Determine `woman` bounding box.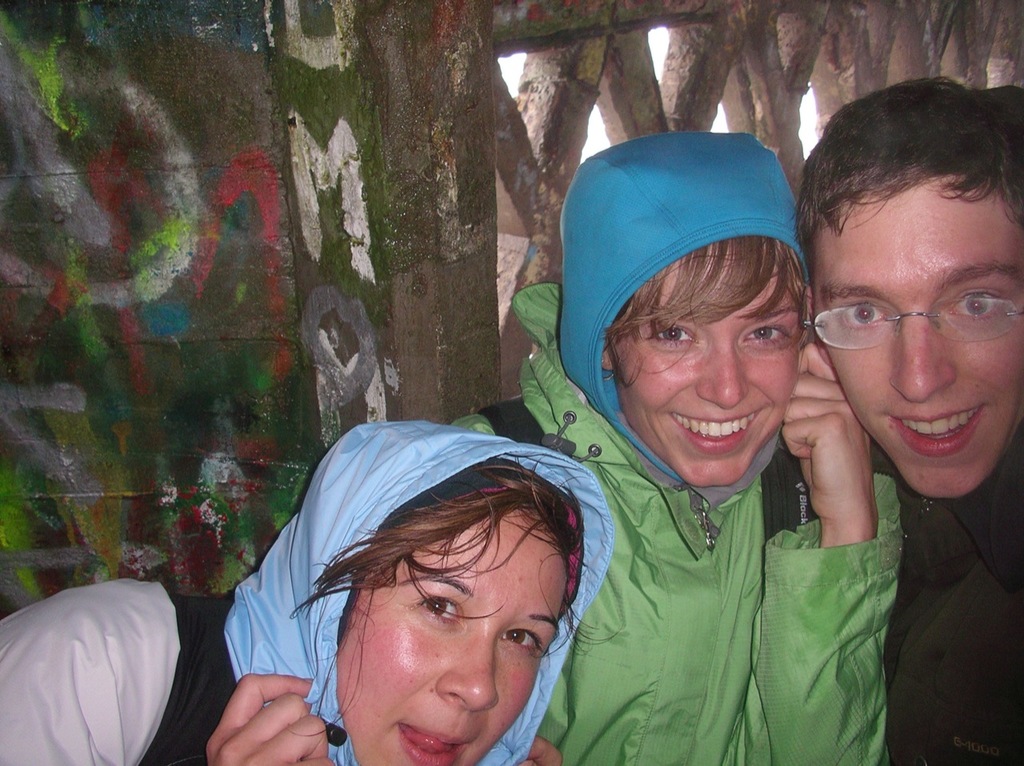
Determined: x1=0, y1=420, x2=612, y2=765.
